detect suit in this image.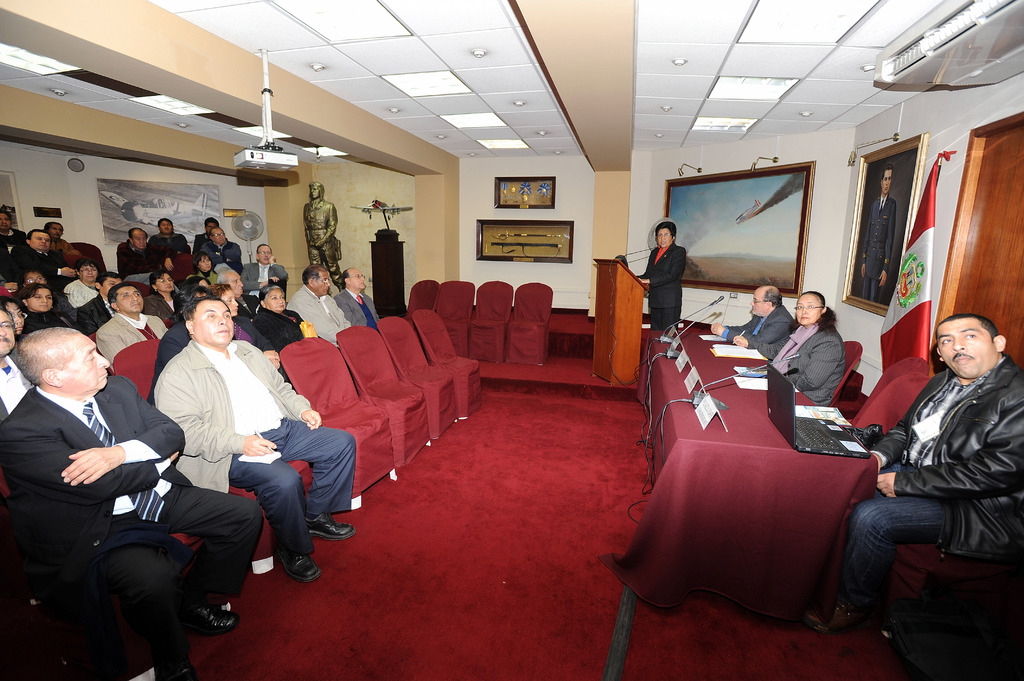
Detection: [left=764, top=332, right=847, bottom=403].
